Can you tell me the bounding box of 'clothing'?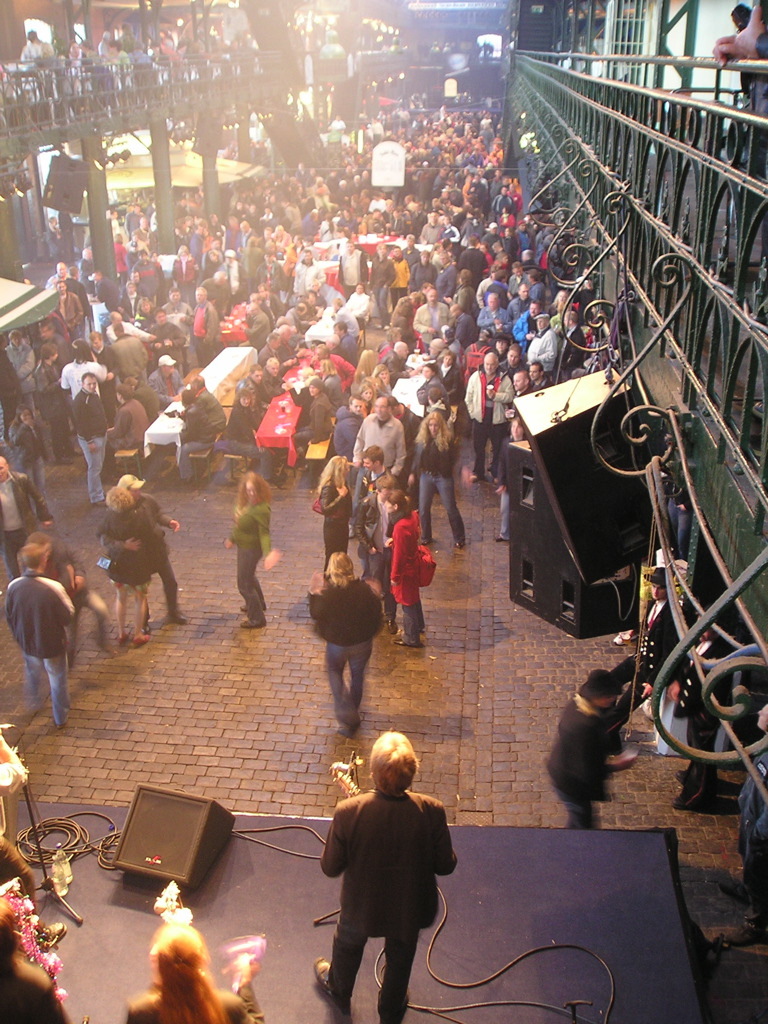
region(735, 750, 767, 918).
